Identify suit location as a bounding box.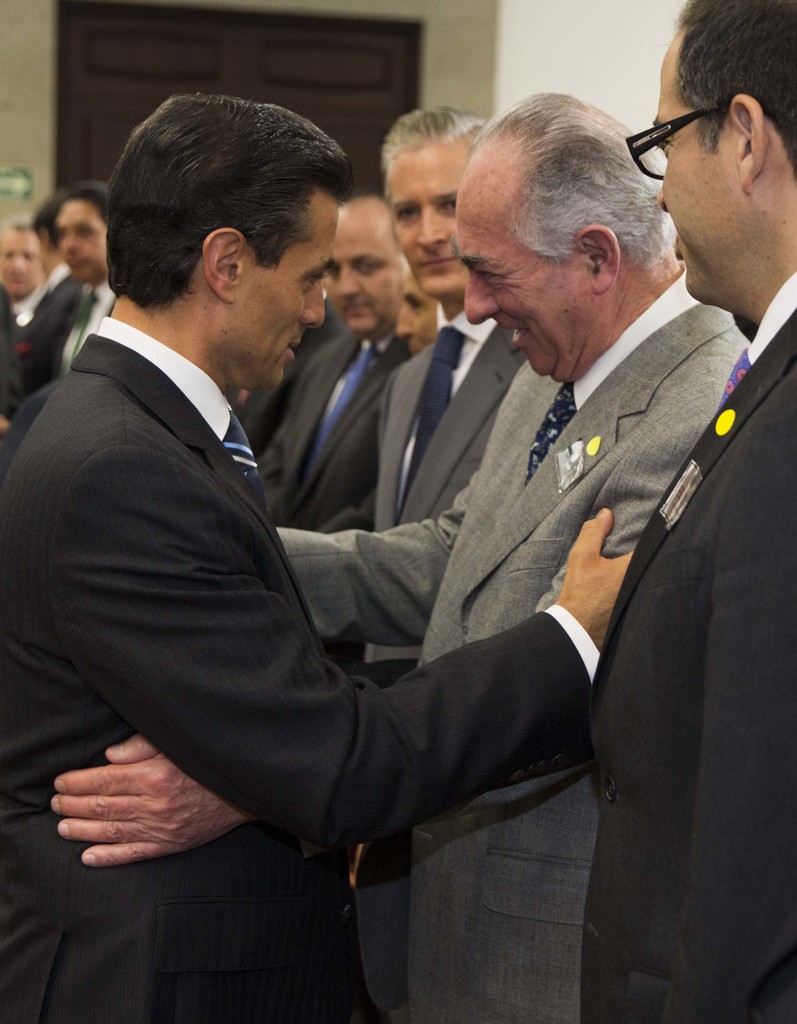
bbox=[576, 268, 796, 1023].
